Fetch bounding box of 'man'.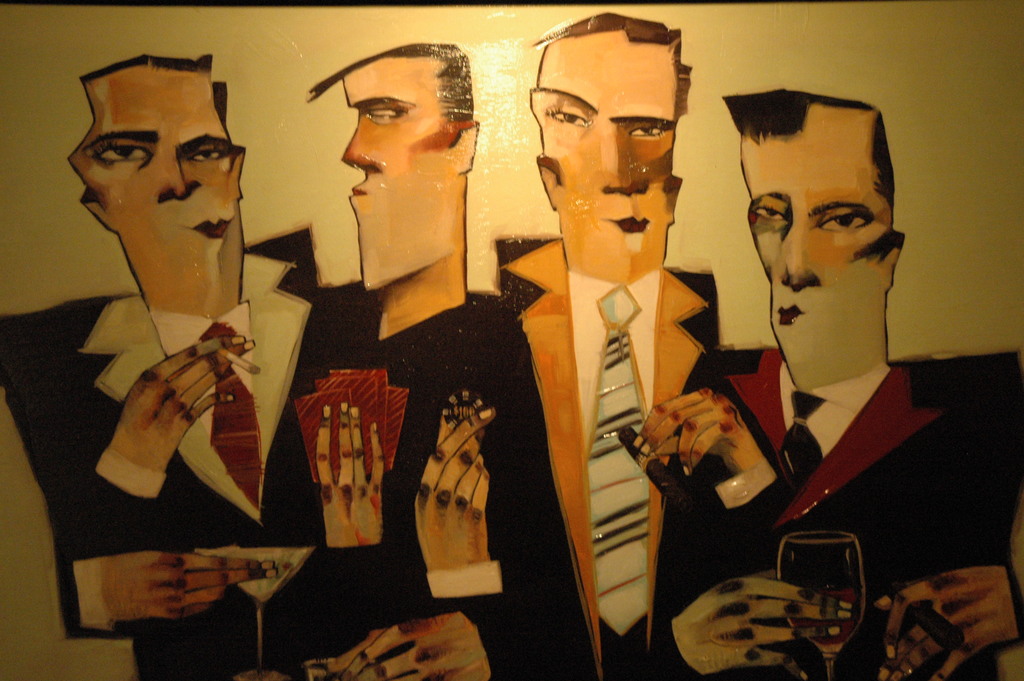
Bbox: [502,12,719,680].
